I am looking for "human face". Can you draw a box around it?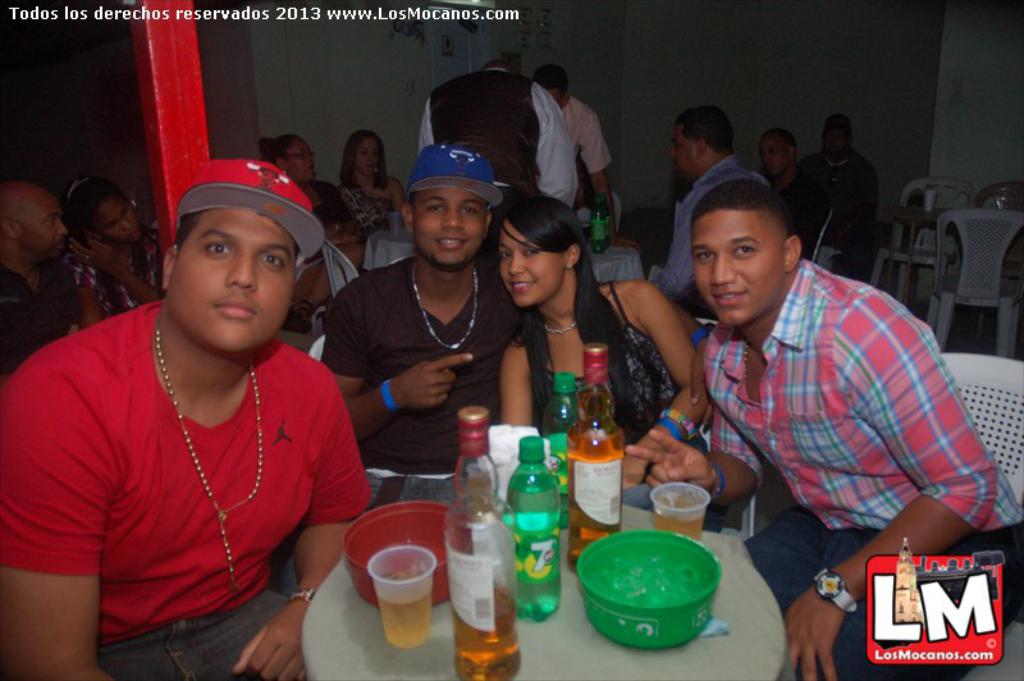
Sure, the bounding box is rect(668, 125, 699, 170).
